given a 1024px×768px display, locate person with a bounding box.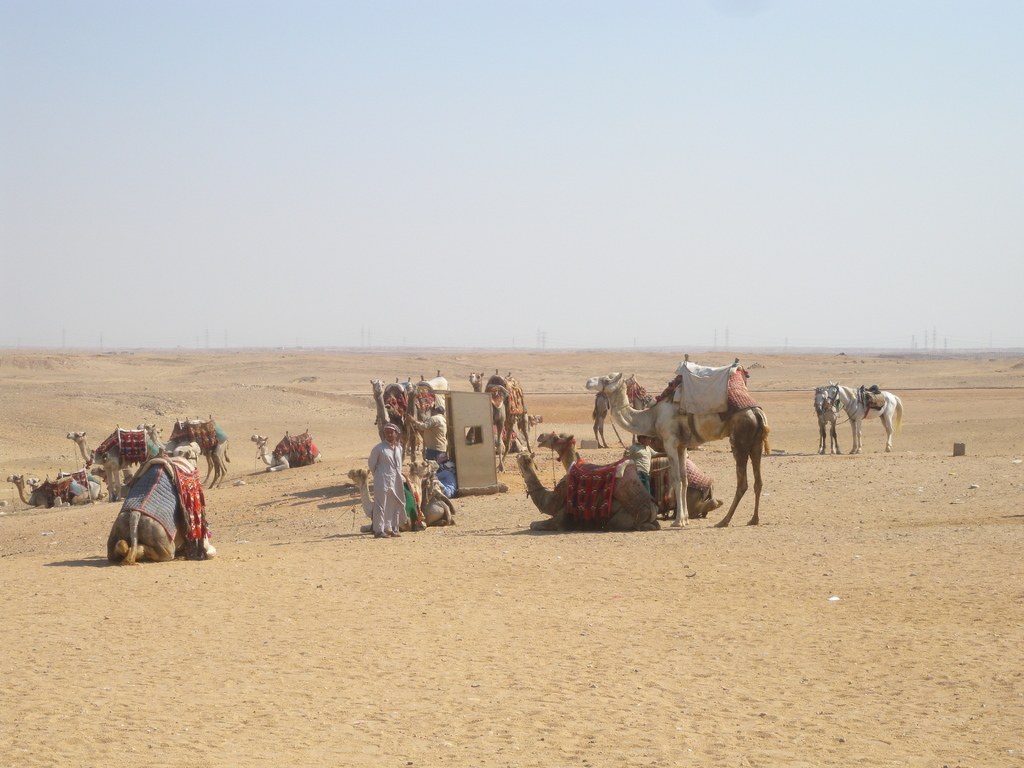
Located: 620 431 662 497.
